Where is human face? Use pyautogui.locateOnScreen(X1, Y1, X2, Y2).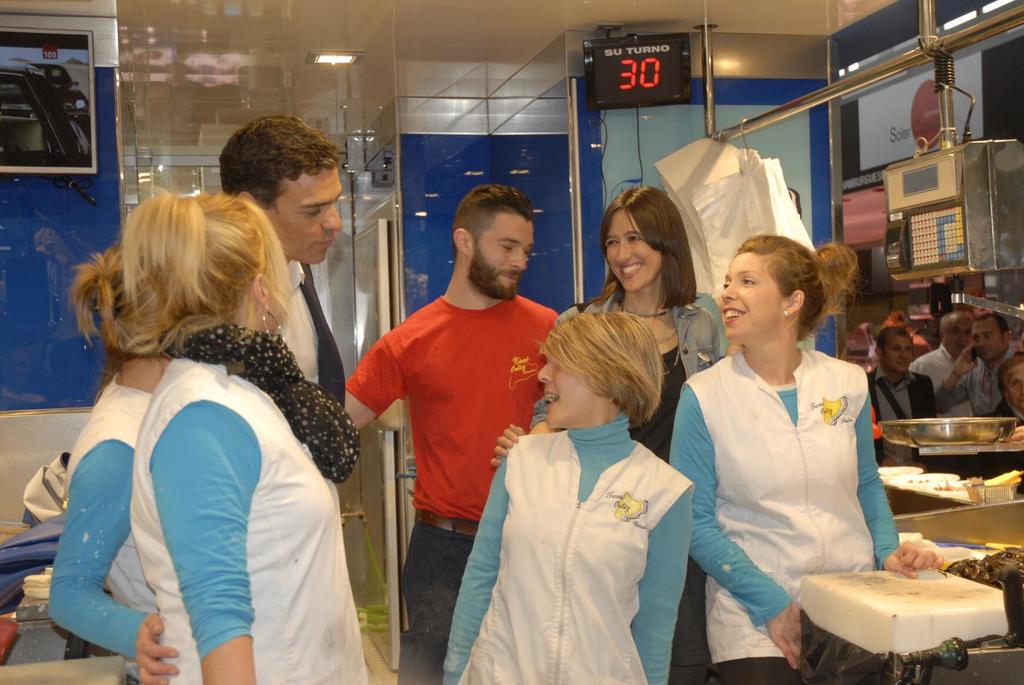
pyautogui.locateOnScreen(538, 359, 613, 428).
